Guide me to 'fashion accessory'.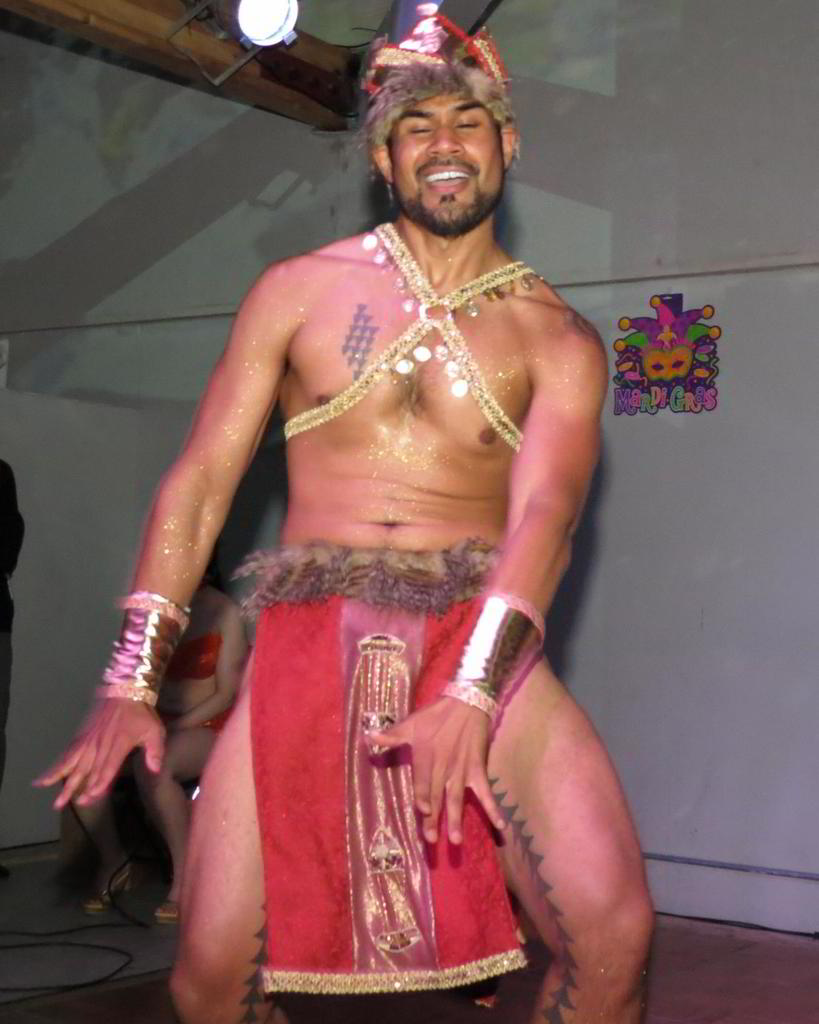
Guidance: 432, 595, 551, 718.
